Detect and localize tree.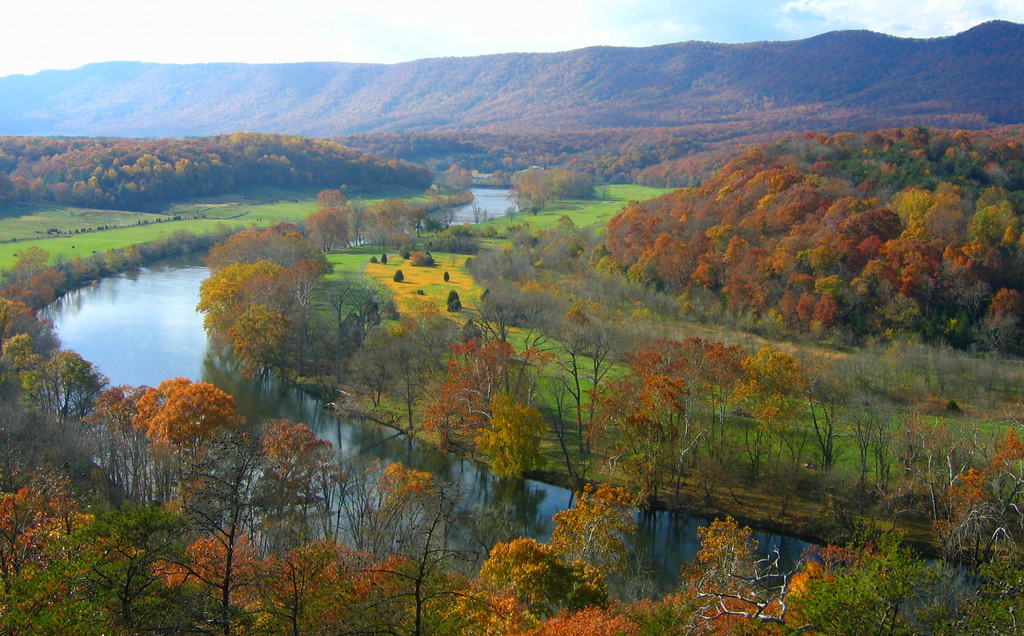
Localized at <box>17,345,112,432</box>.
